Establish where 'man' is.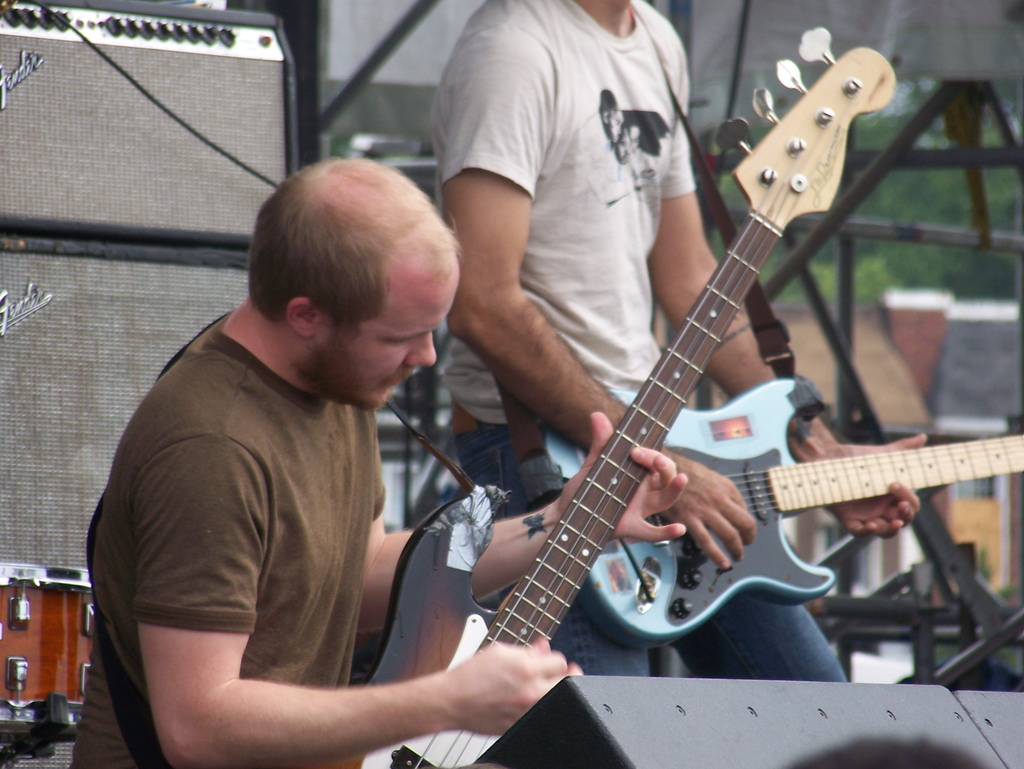
Established at bbox=(113, 81, 633, 767).
